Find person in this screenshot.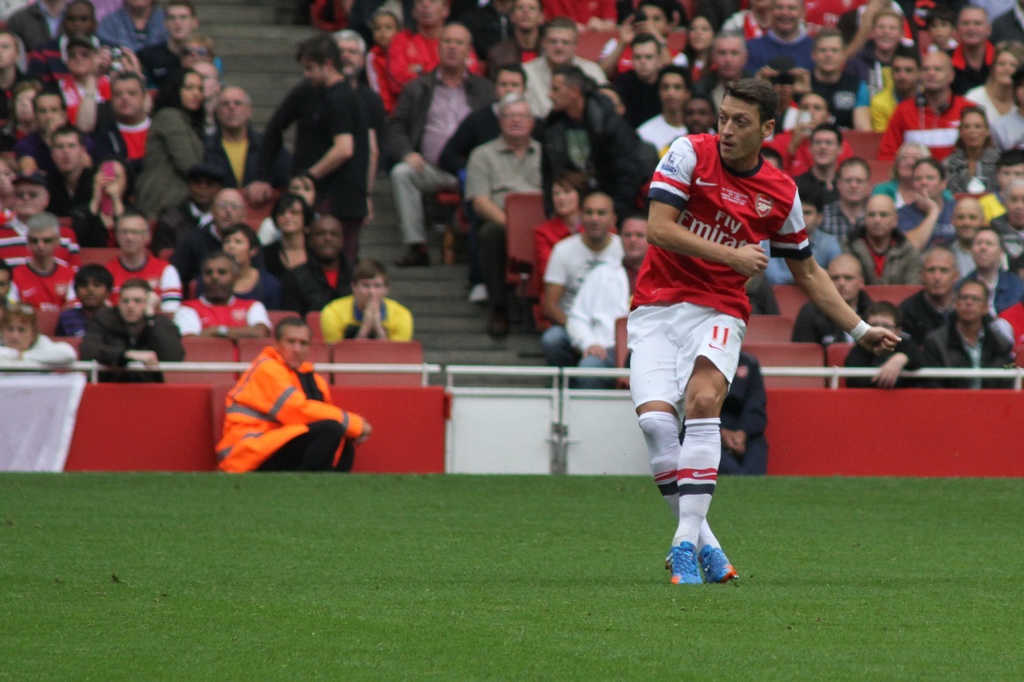
The bounding box for person is 178/181/249/275.
